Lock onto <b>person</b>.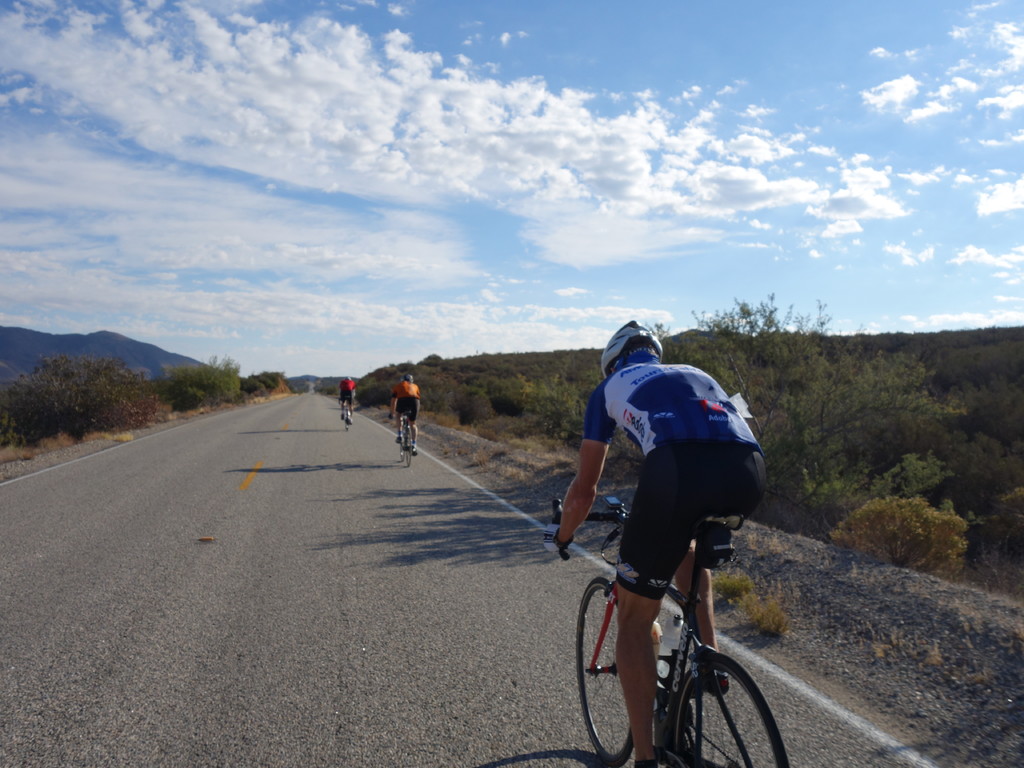
Locked: locate(565, 326, 772, 746).
